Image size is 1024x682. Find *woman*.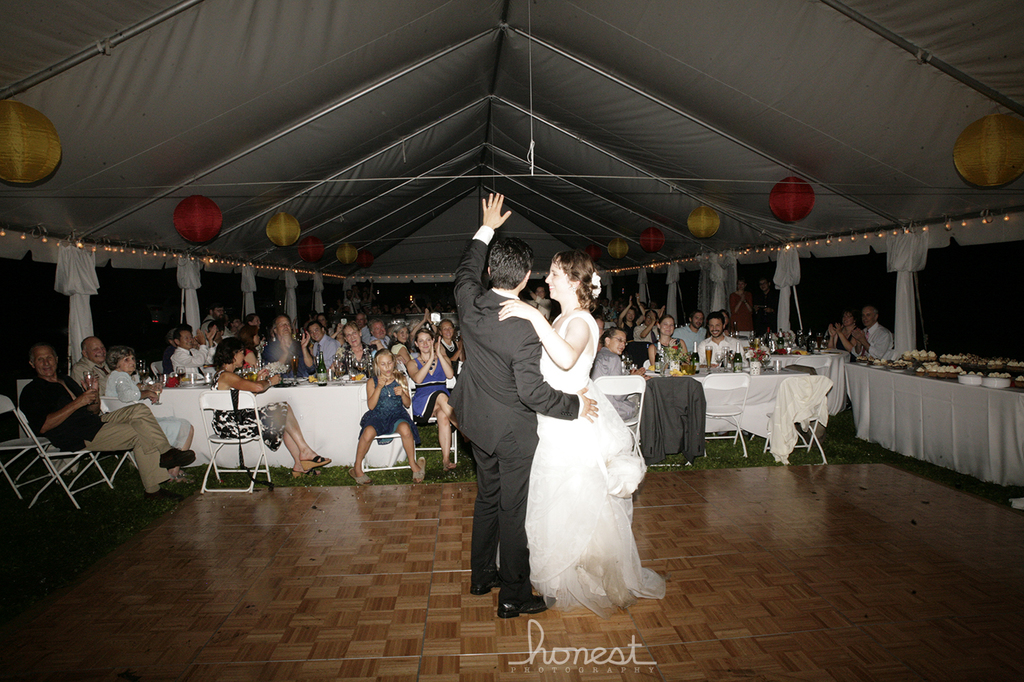
588:325:648:434.
